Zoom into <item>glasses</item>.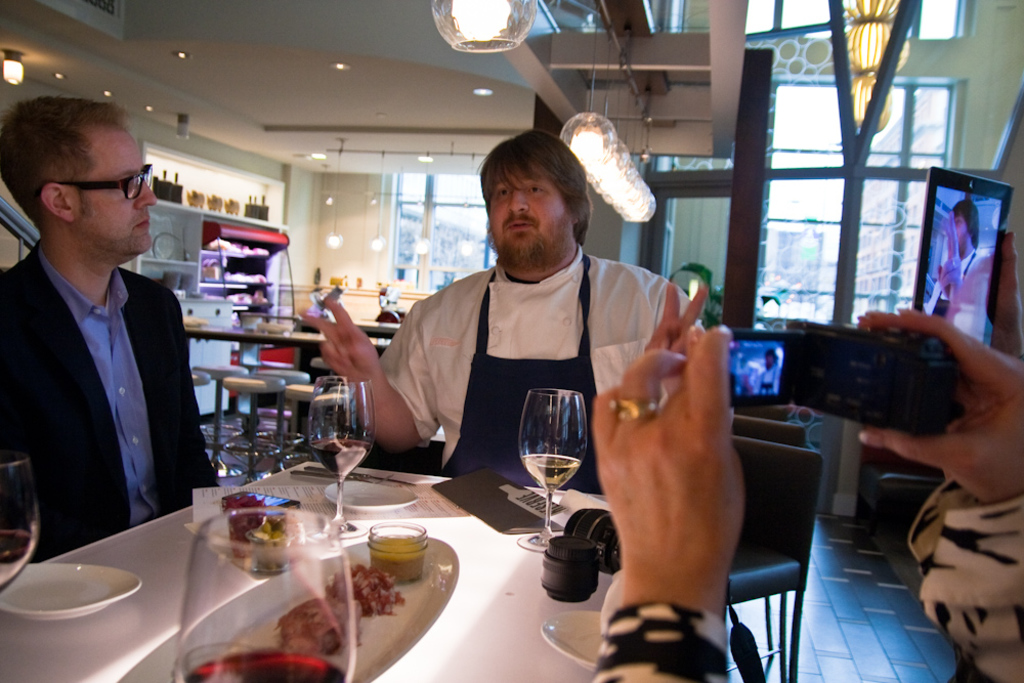
Zoom target: box(27, 163, 151, 209).
